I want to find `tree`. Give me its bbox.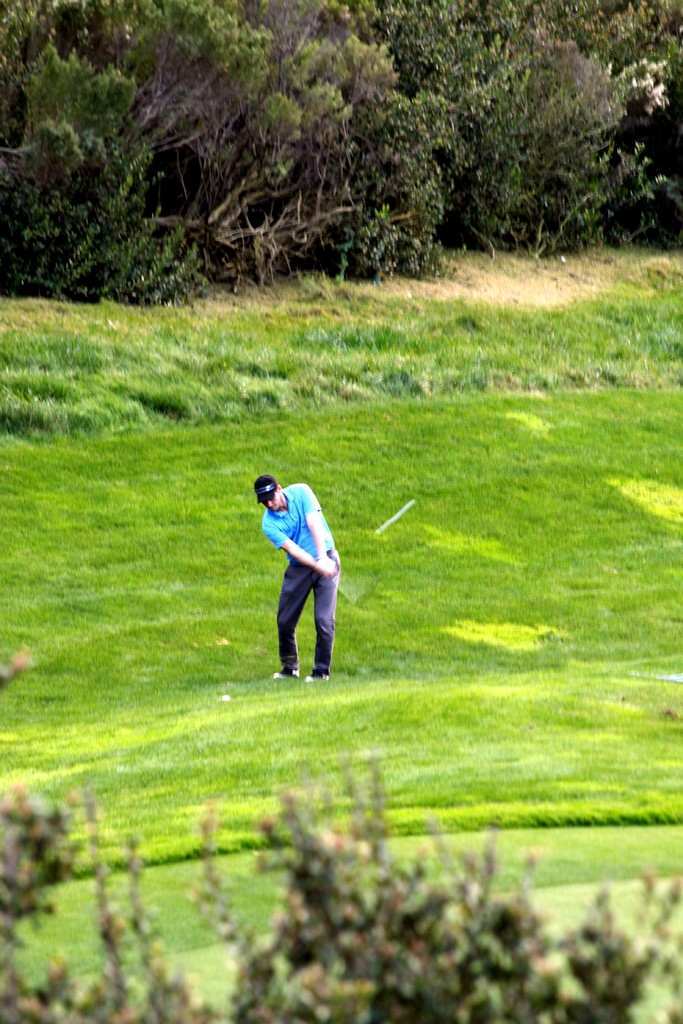
Rect(0, 45, 135, 188).
